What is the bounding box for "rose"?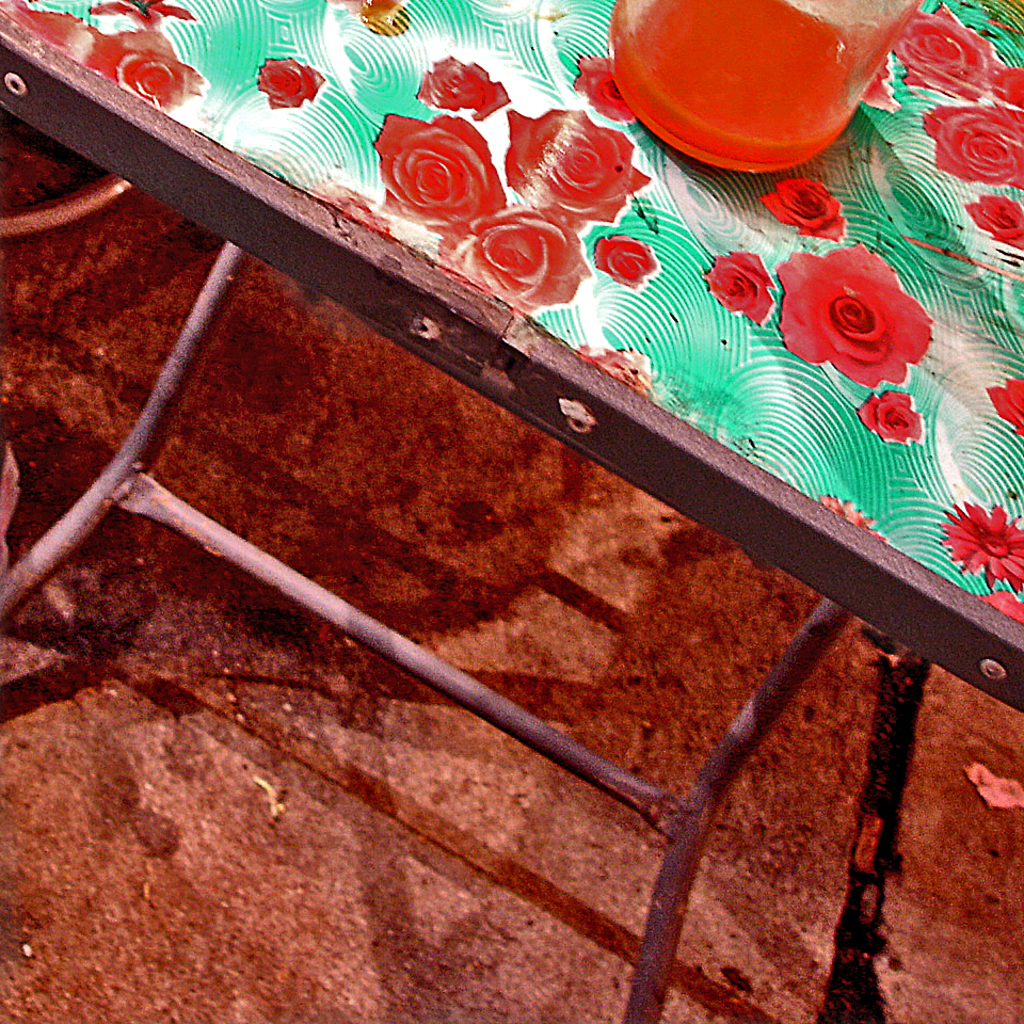
891,0,1001,105.
